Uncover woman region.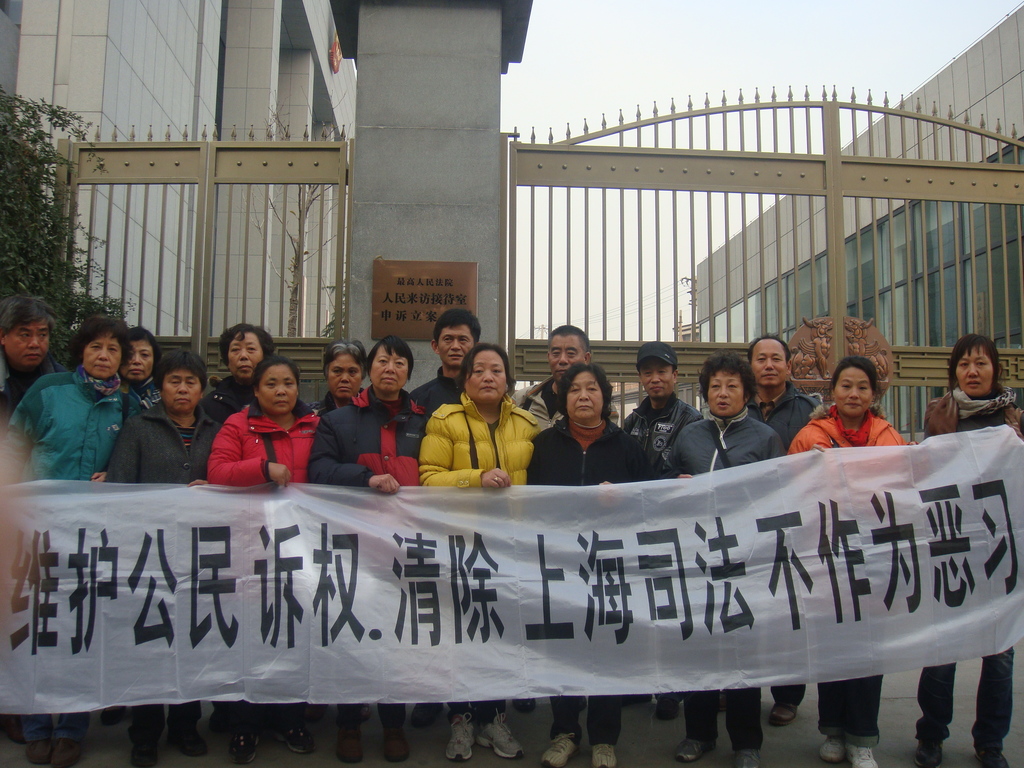
Uncovered: rect(207, 356, 324, 767).
